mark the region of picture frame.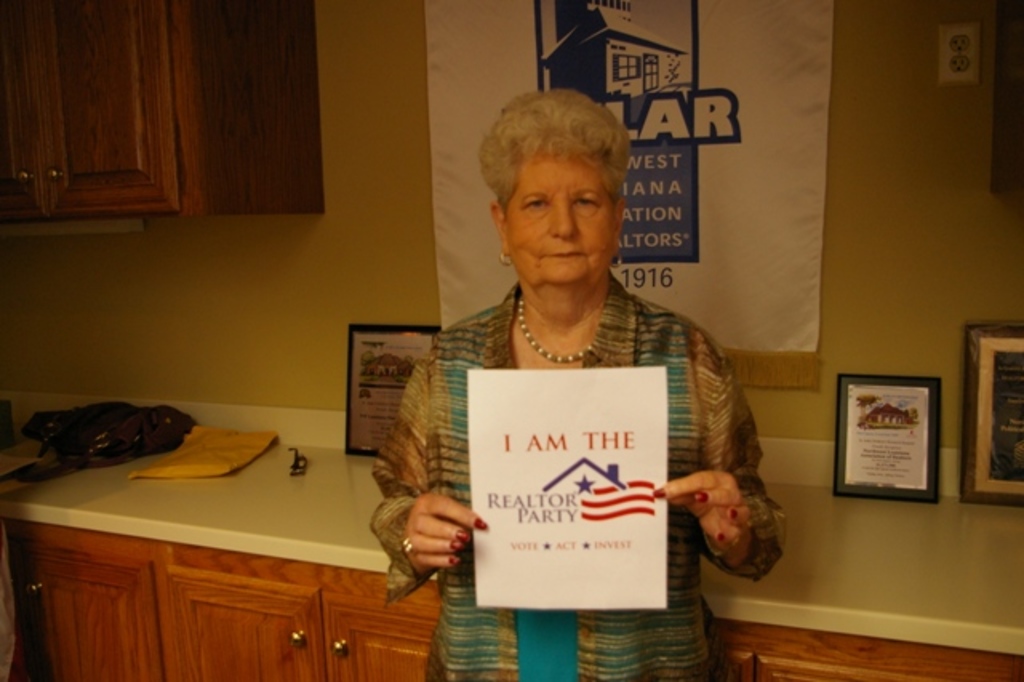
Region: l=346, t=327, r=440, b=456.
